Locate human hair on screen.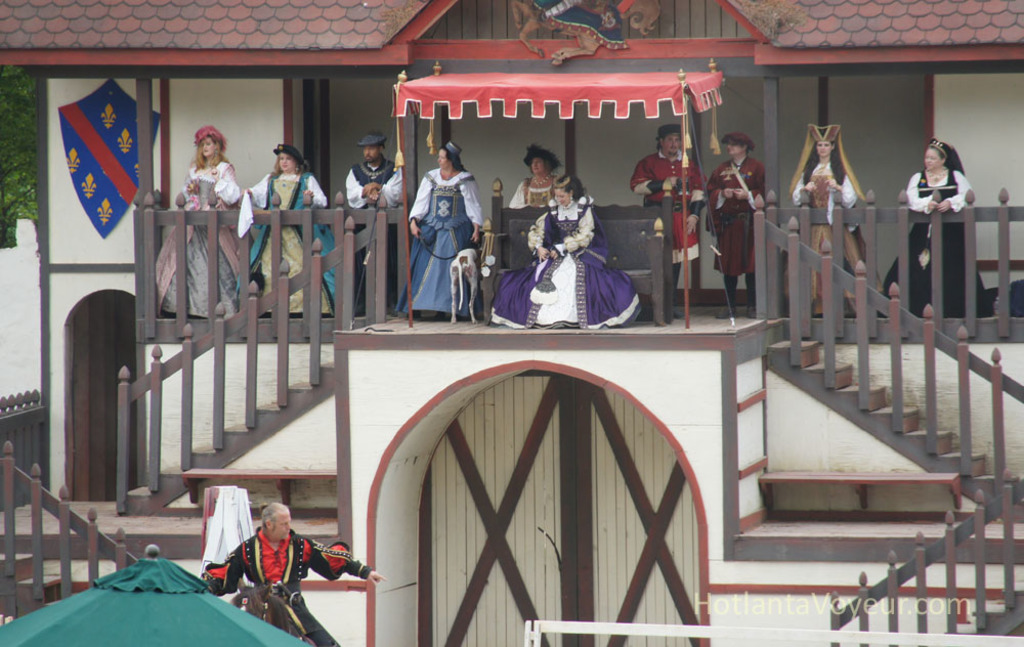
On screen at [297, 158, 311, 171].
